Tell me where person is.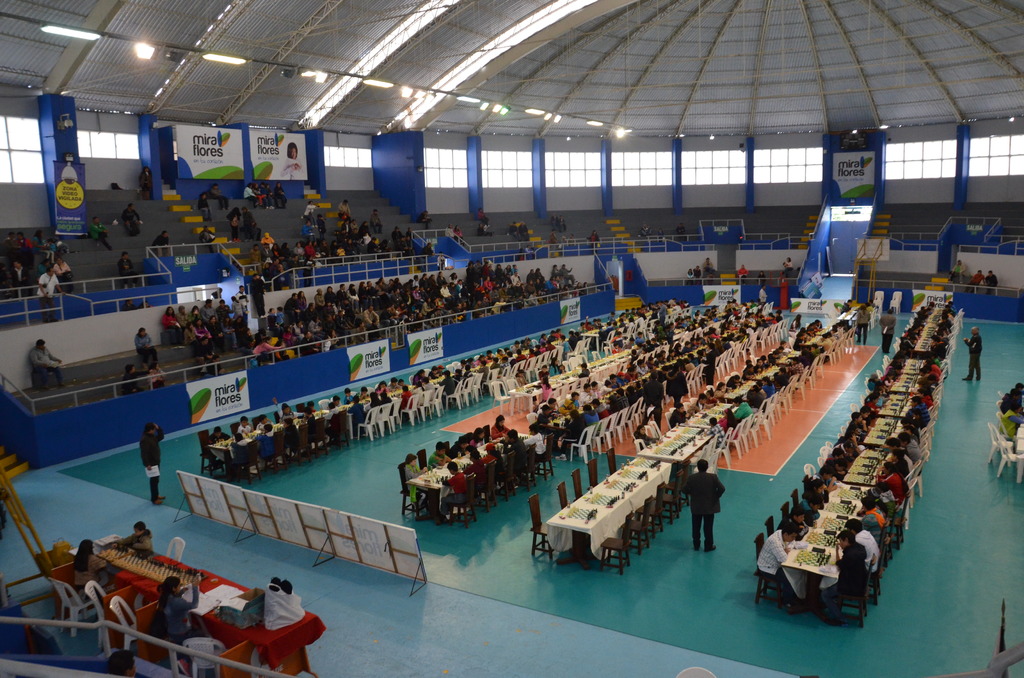
person is at detection(158, 575, 199, 661).
